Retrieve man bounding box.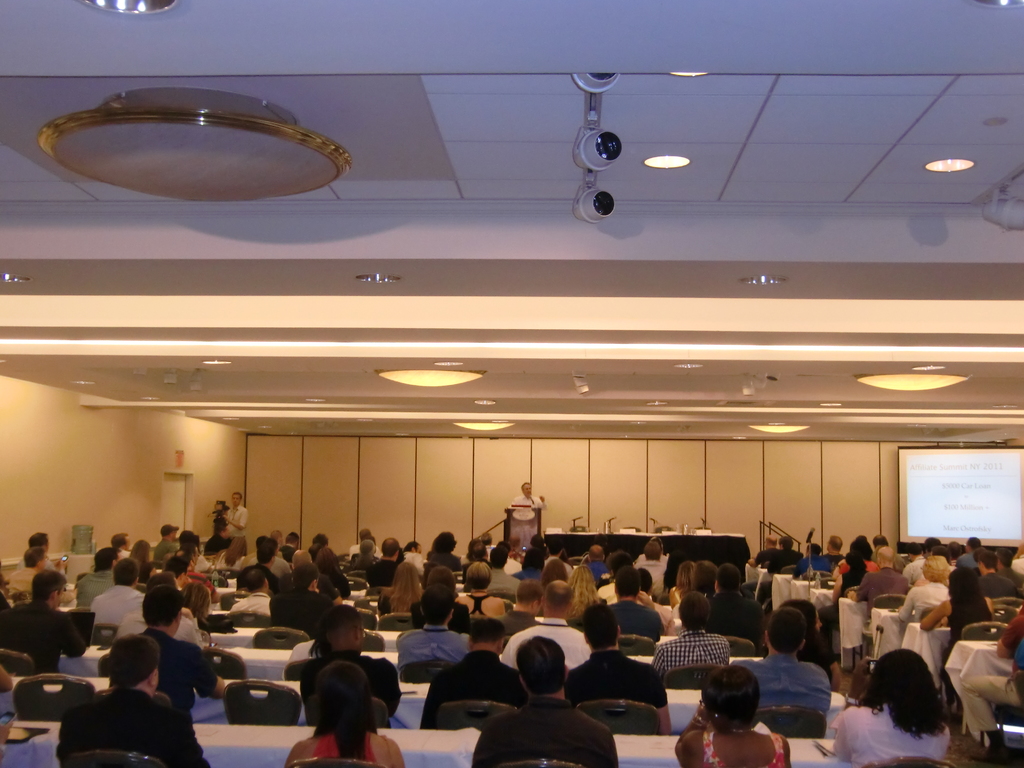
Bounding box: {"x1": 1, "y1": 572, "x2": 95, "y2": 679}.
